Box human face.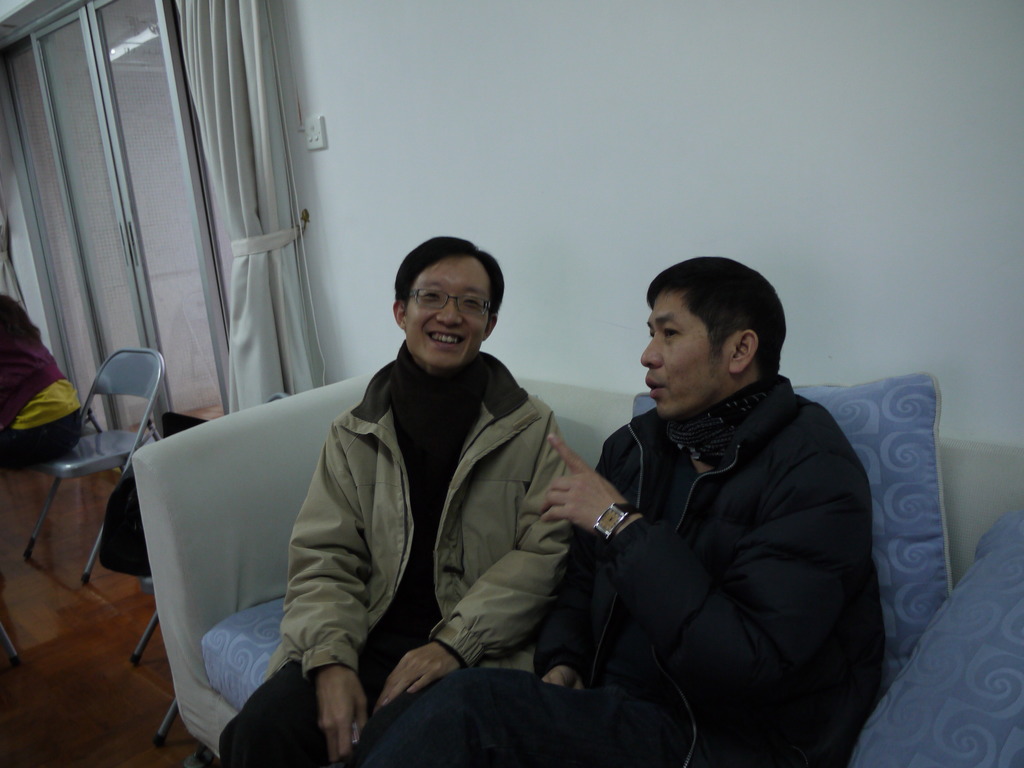
x1=404 y1=250 x2=489 y2=367.
